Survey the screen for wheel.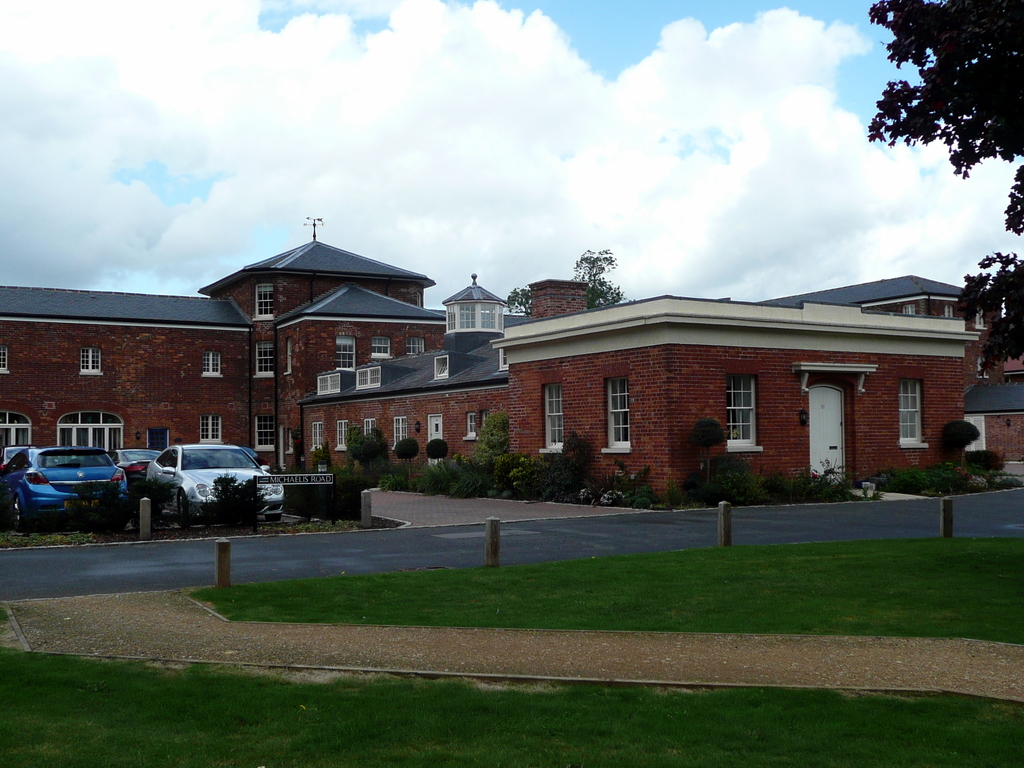
Survey found: (174,492,188,525).
